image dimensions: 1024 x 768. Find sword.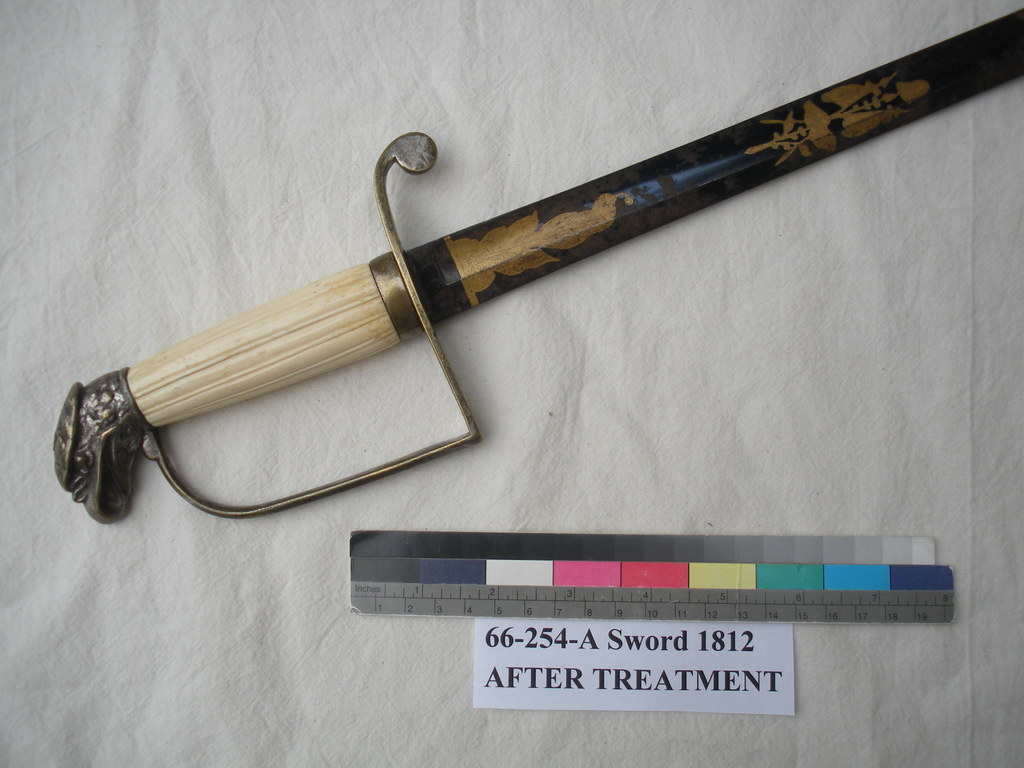
(54, 2, 1023, 518).
